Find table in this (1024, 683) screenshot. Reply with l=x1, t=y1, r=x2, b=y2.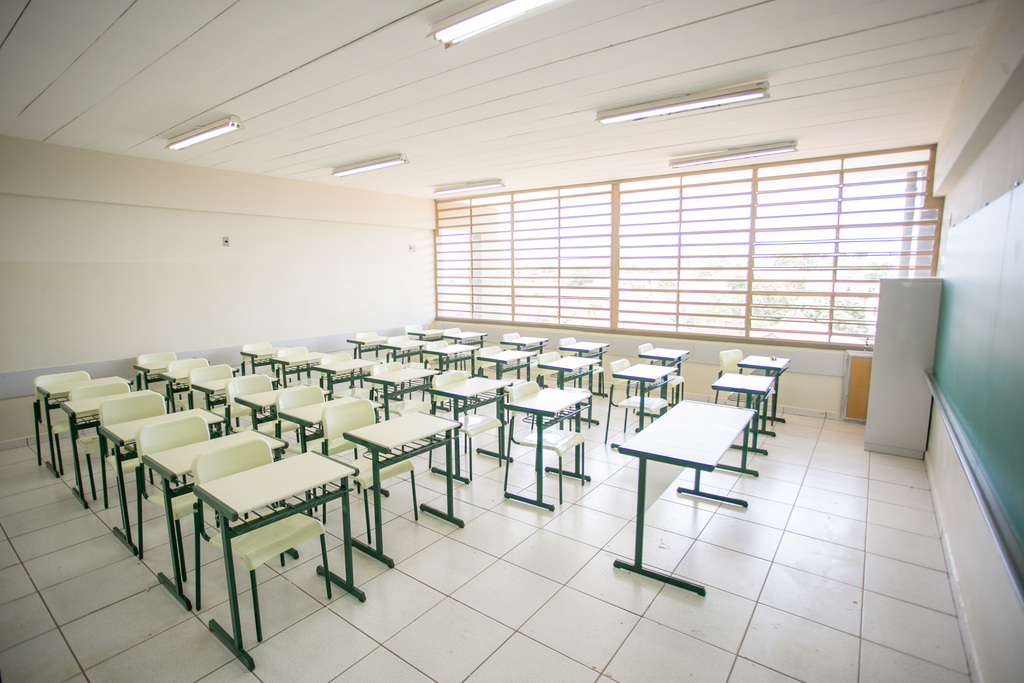
l=479, t=349, r=538, b=378.
